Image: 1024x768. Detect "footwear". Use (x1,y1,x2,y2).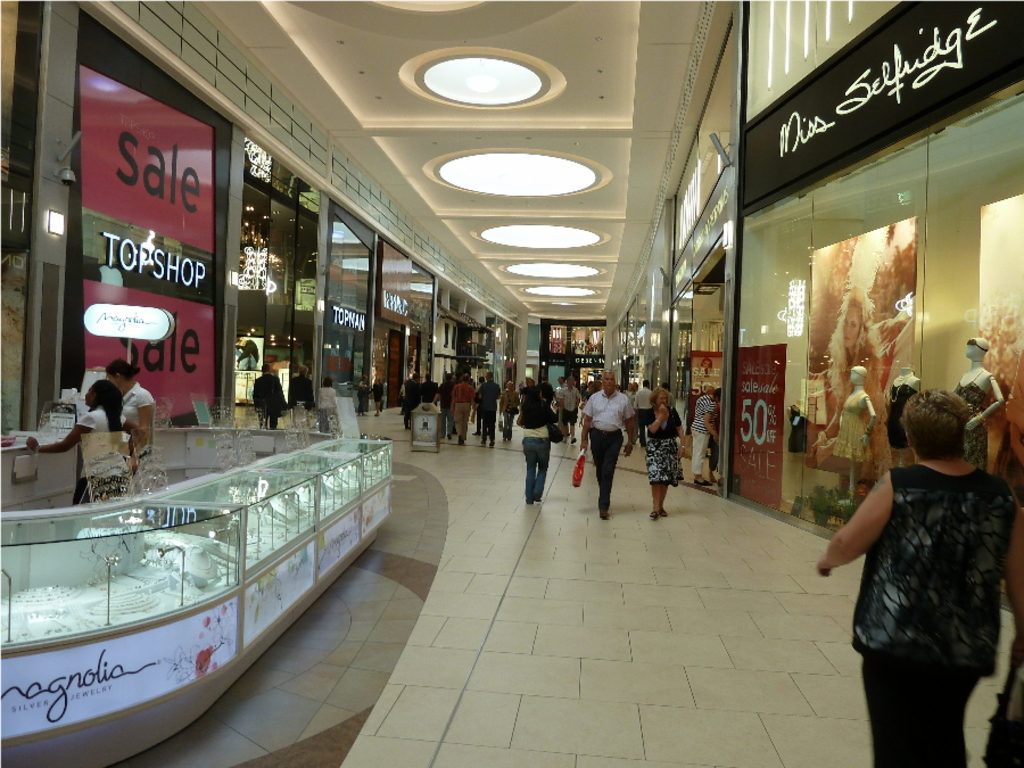
(470,428,481,435).
